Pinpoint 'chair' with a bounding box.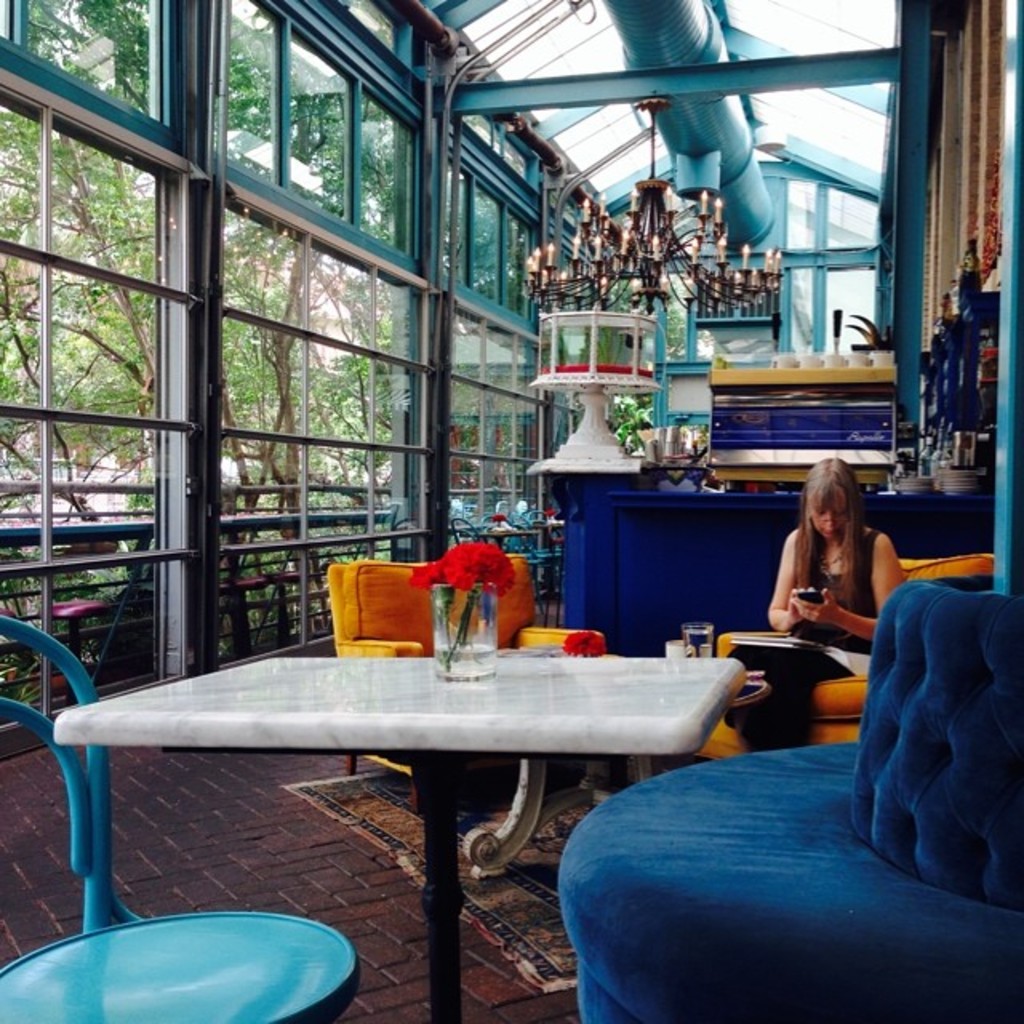
(675, 554, 998, 766).
